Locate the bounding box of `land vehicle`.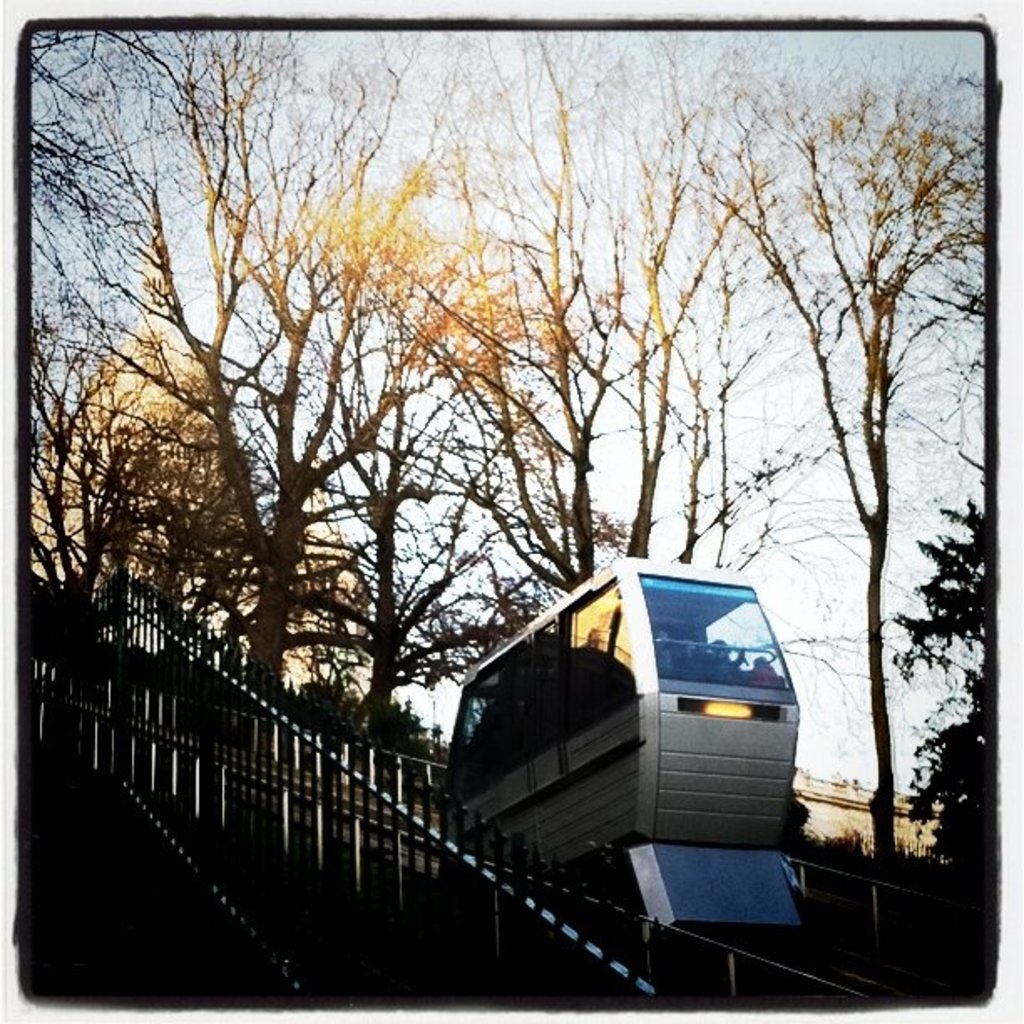
Bounding box: 425/564/835/895.
